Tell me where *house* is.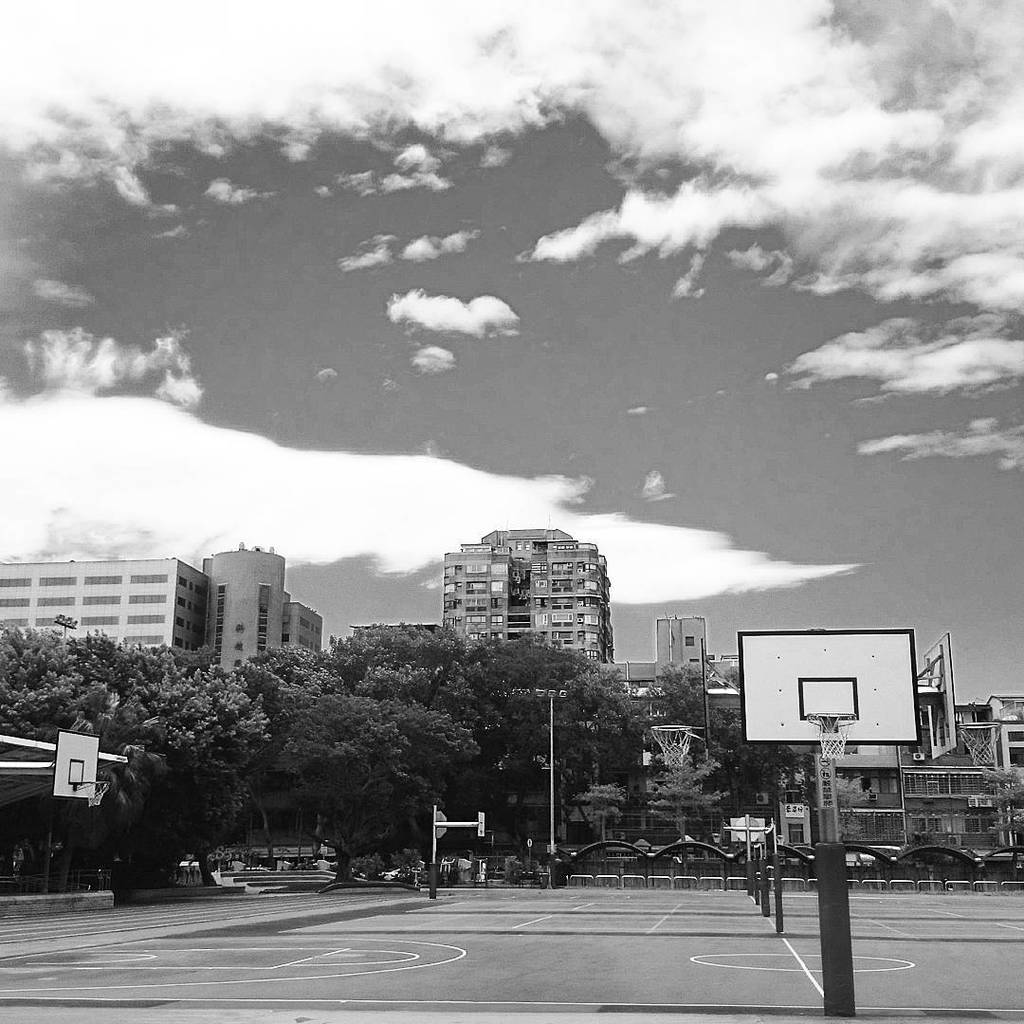
*house* is at rect(603, 624, 715, 757).
